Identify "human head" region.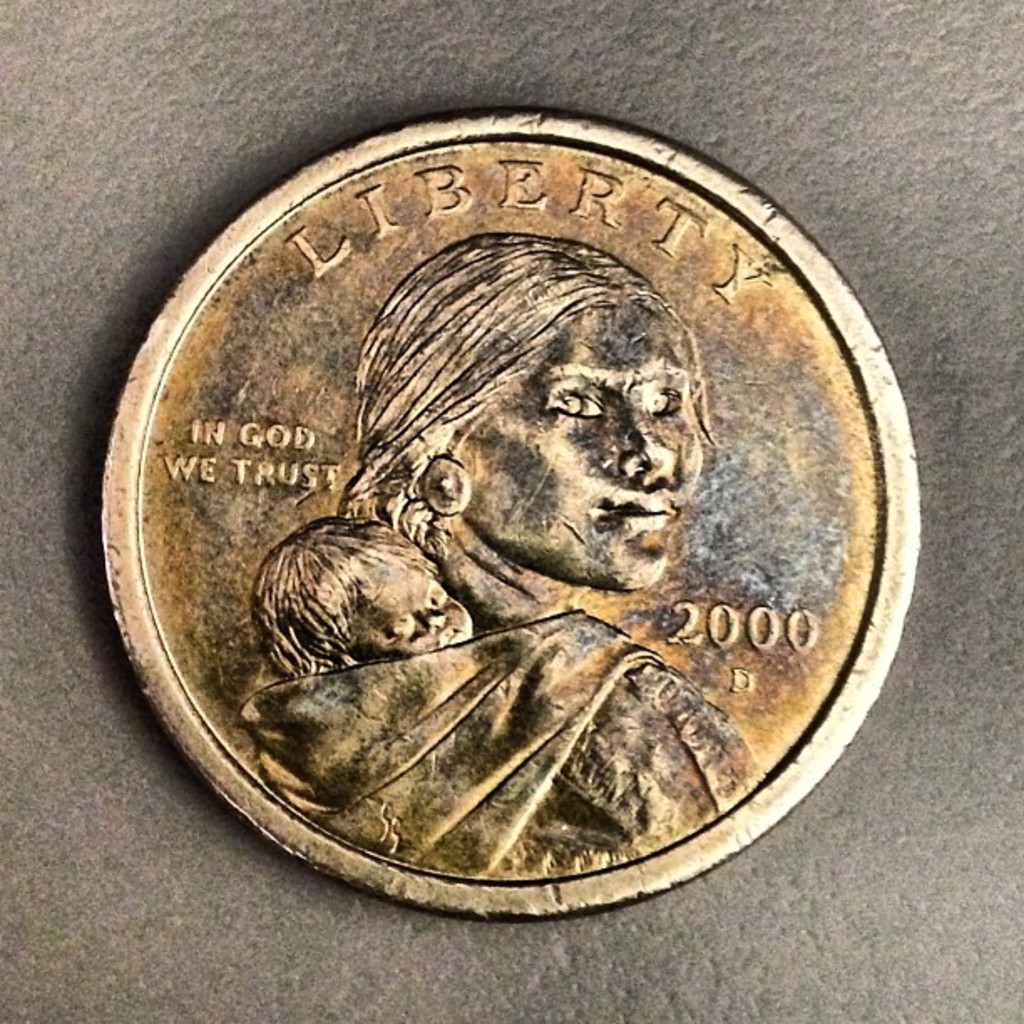
Region: l=350, t=228, r=724, b=587.
